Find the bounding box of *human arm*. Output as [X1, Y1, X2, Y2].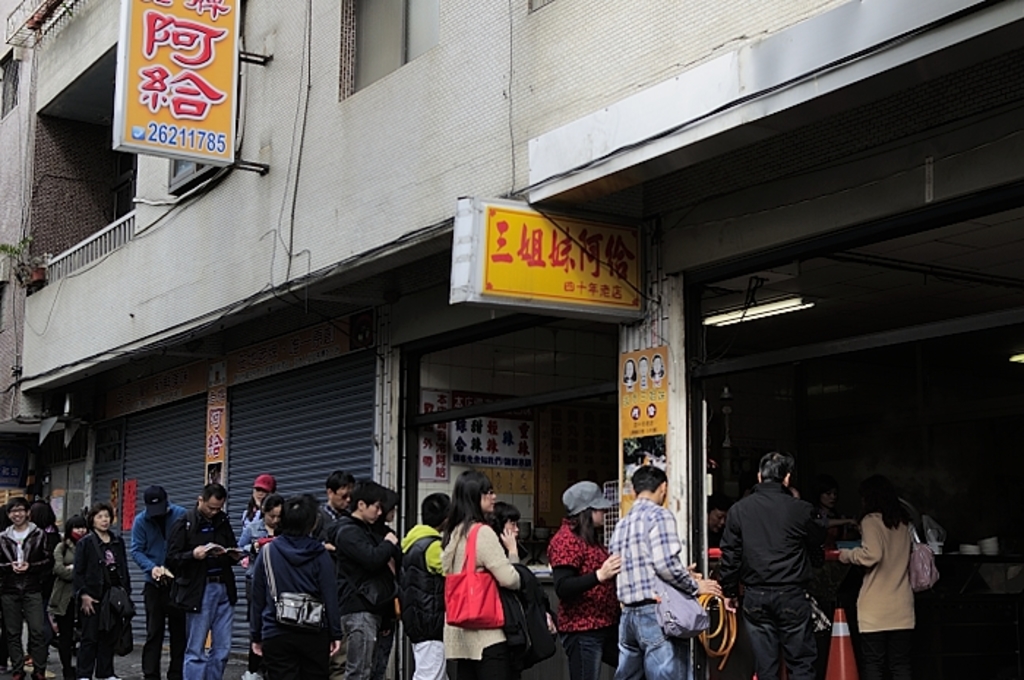
[827, 512, 888, 581].
